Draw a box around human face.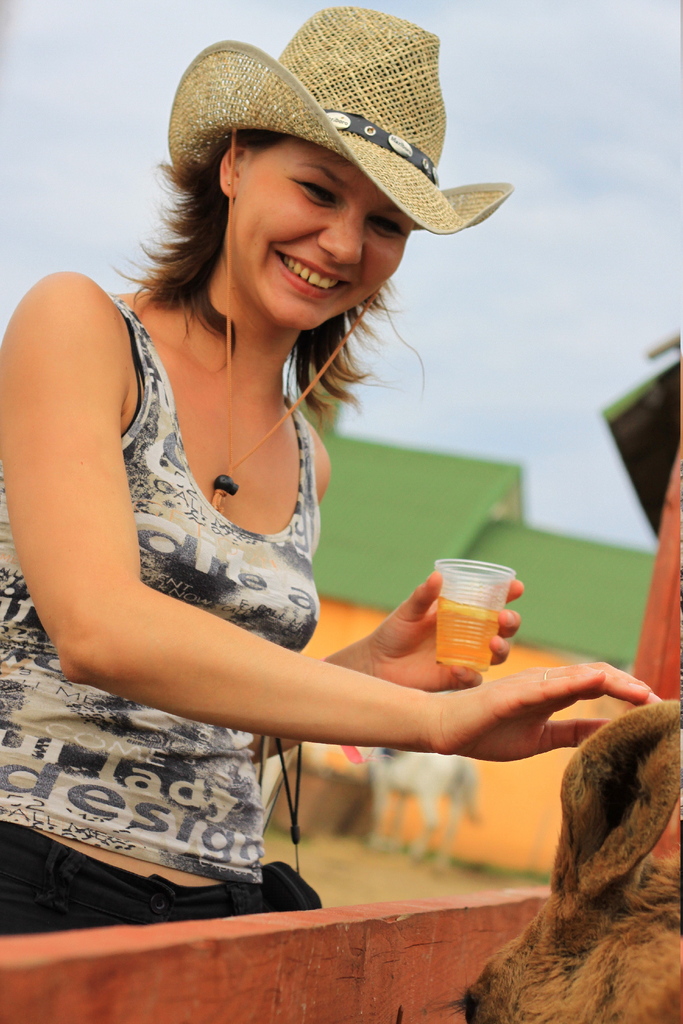
<box>236,137,415,331</box>.
